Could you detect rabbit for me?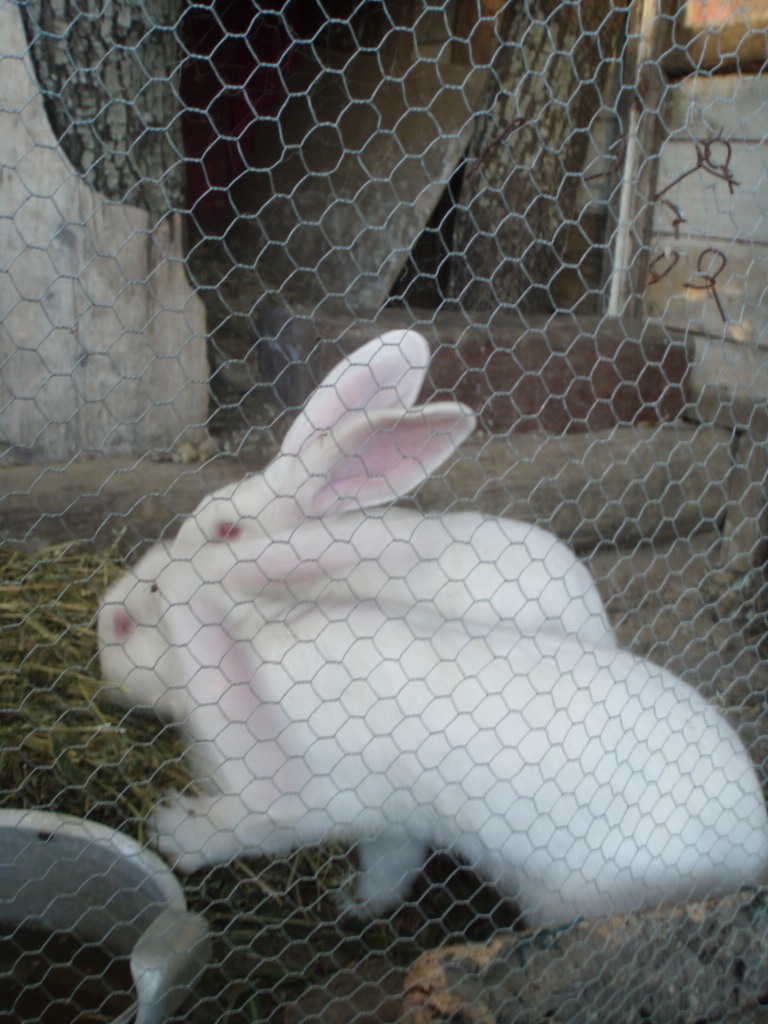
Detection result: bbox=(93, 542, 767, 934).
